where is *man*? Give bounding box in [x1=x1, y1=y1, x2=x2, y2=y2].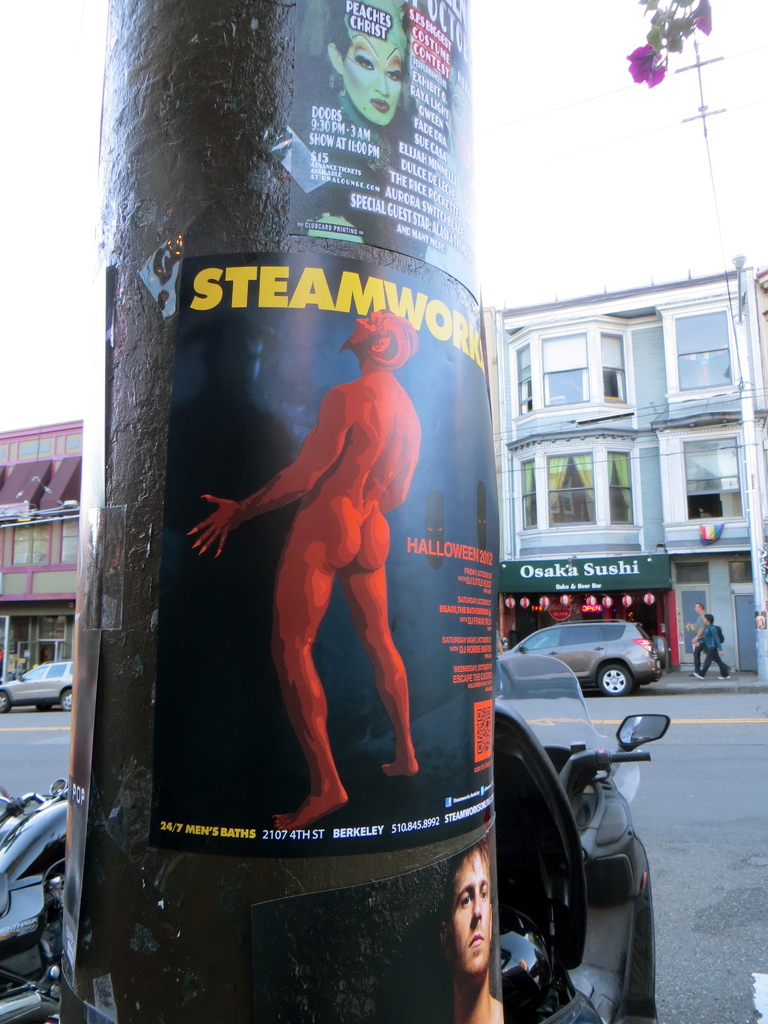
[x1=696, y1=610, x2=730, y2=684].
